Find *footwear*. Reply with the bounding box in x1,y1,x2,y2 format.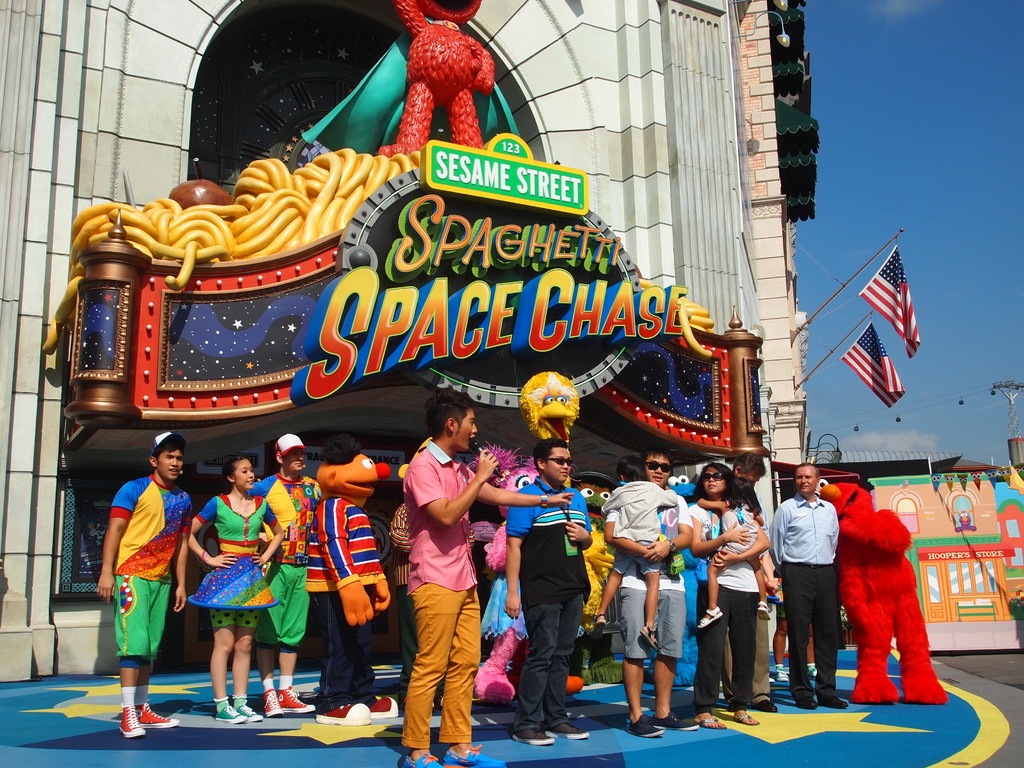
237,704,264,719.
